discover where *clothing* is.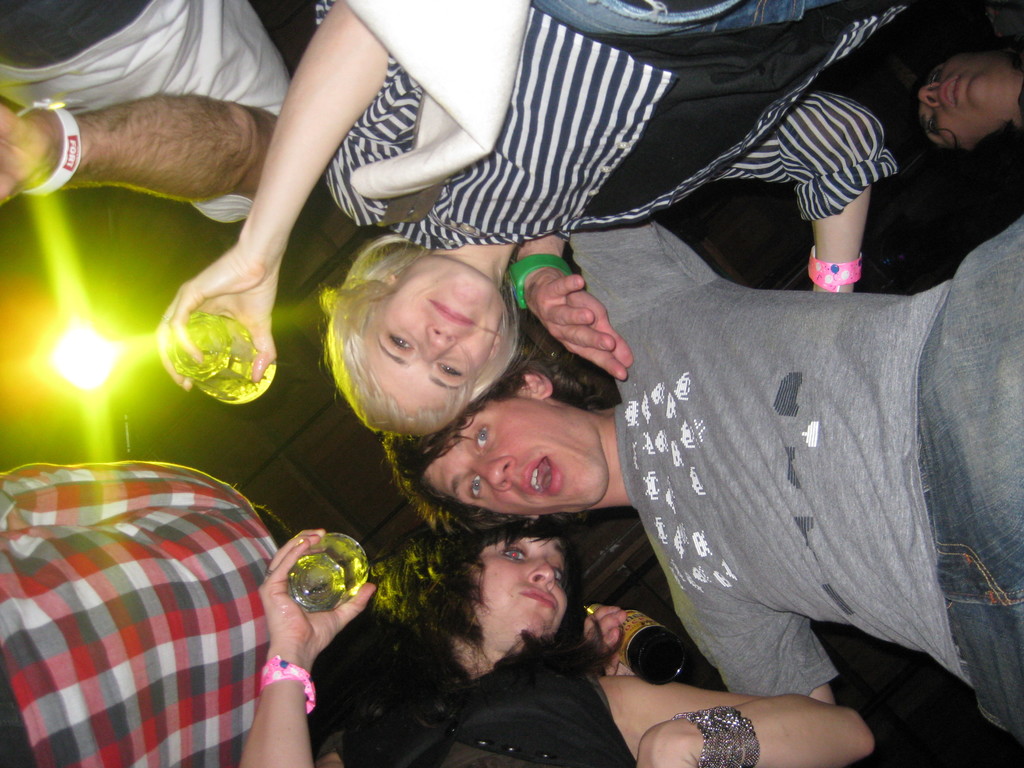
Discovered at (x1=0, y1=0, x2=301, y2=225).
